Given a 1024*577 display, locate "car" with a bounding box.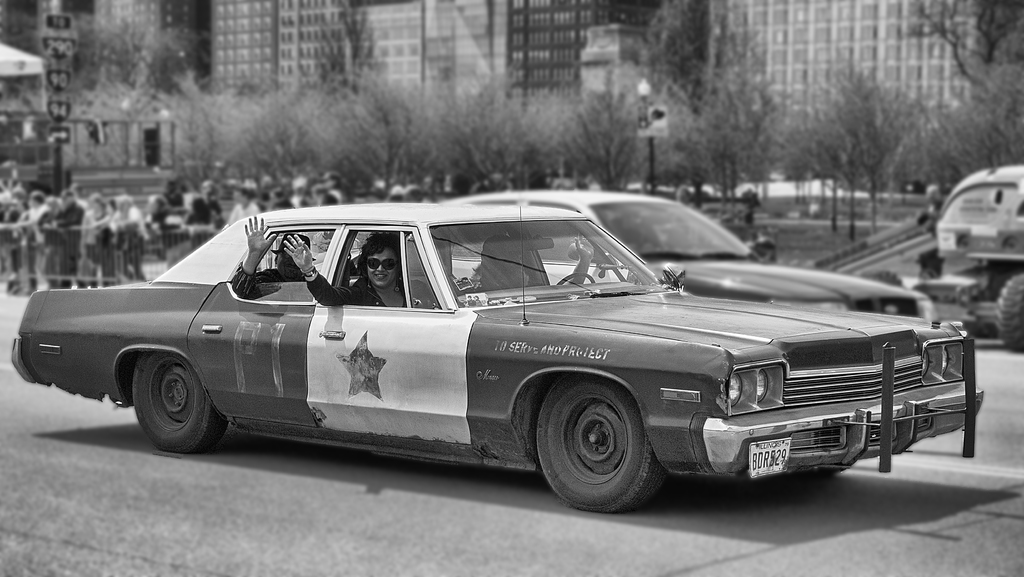
Located: [12, 200, 984, 514].
